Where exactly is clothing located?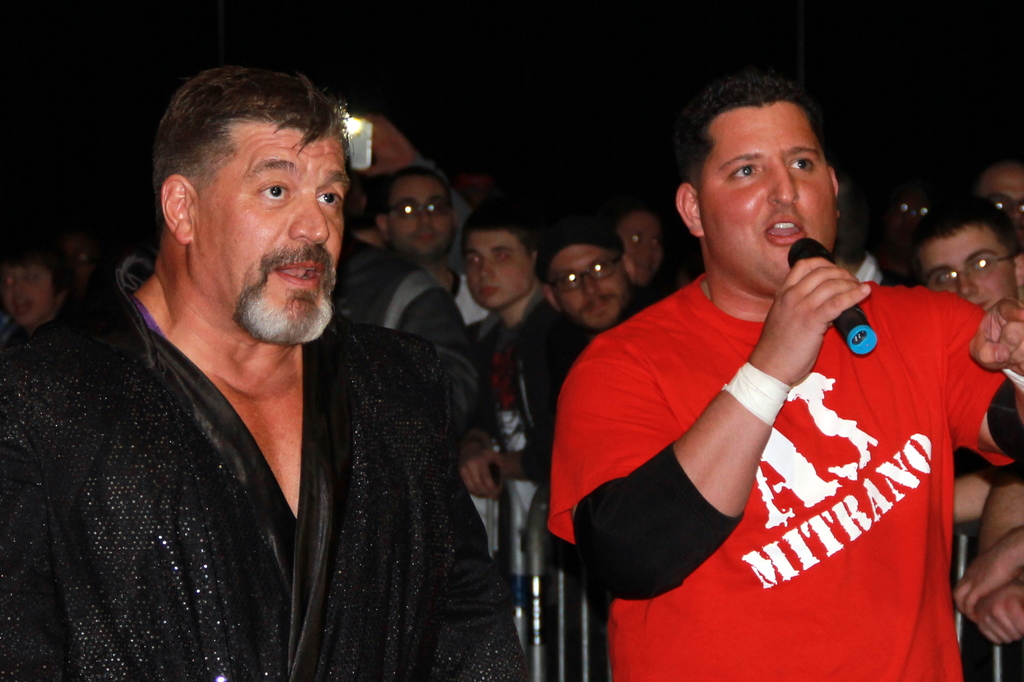
Its bounding box is <region>472, 295, 578, 607</region>.
